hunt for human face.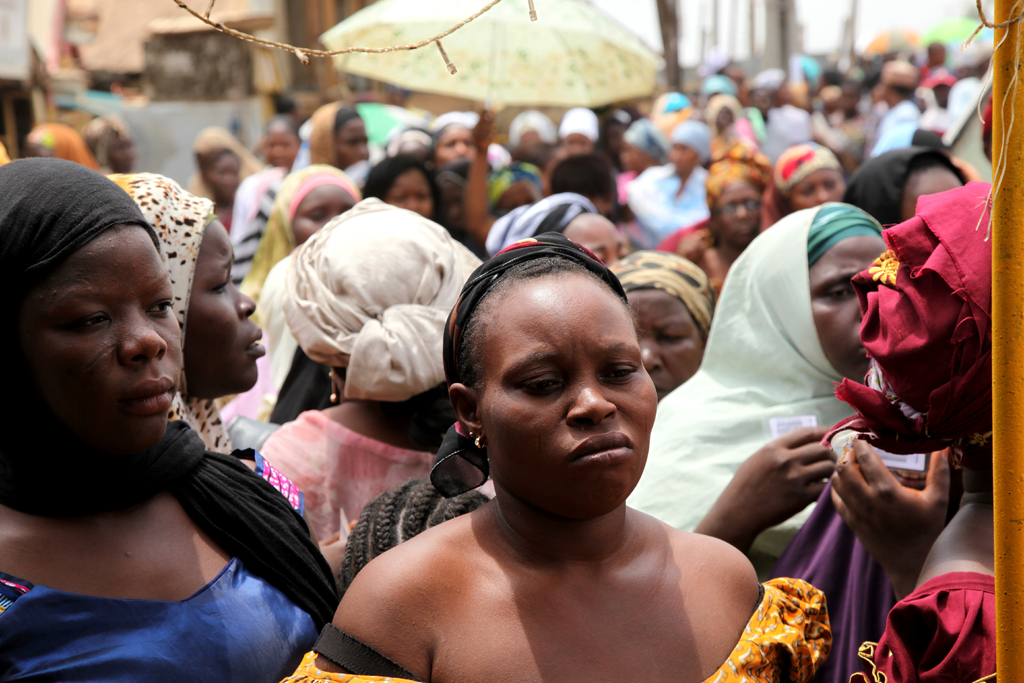
Hunted down at (x1=208, y1=151, x2=241, y2=197).
